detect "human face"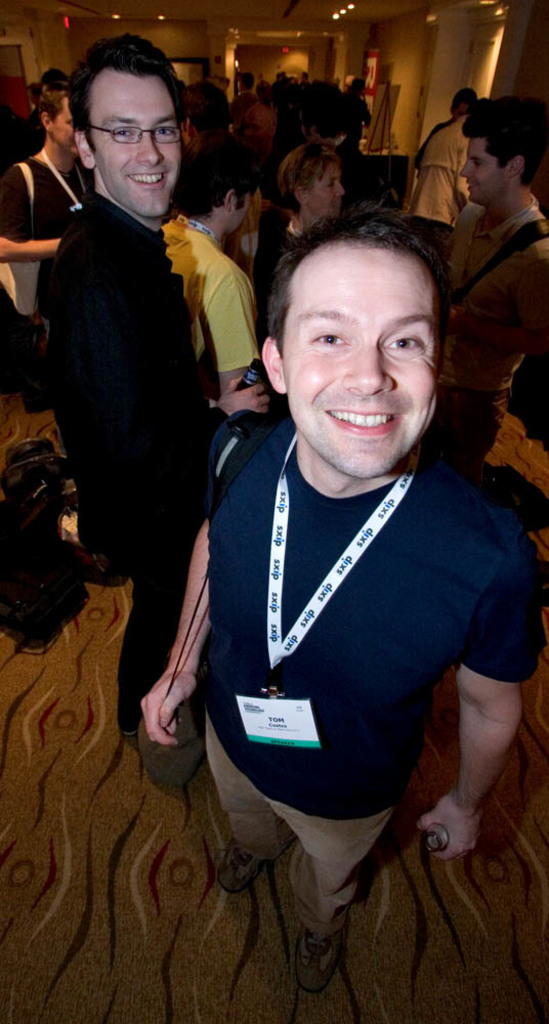
[177,118,193,152]
